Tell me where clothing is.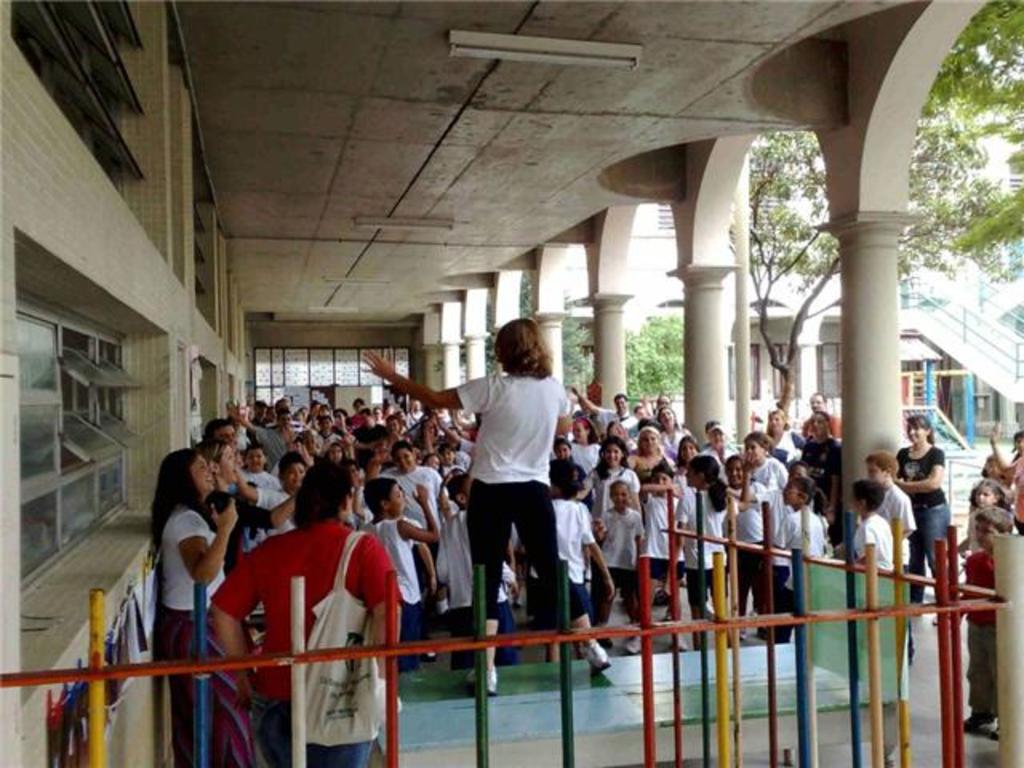
clothing is at {"left": 798, "top": 421, "right": 843, "bottom": 512}.
